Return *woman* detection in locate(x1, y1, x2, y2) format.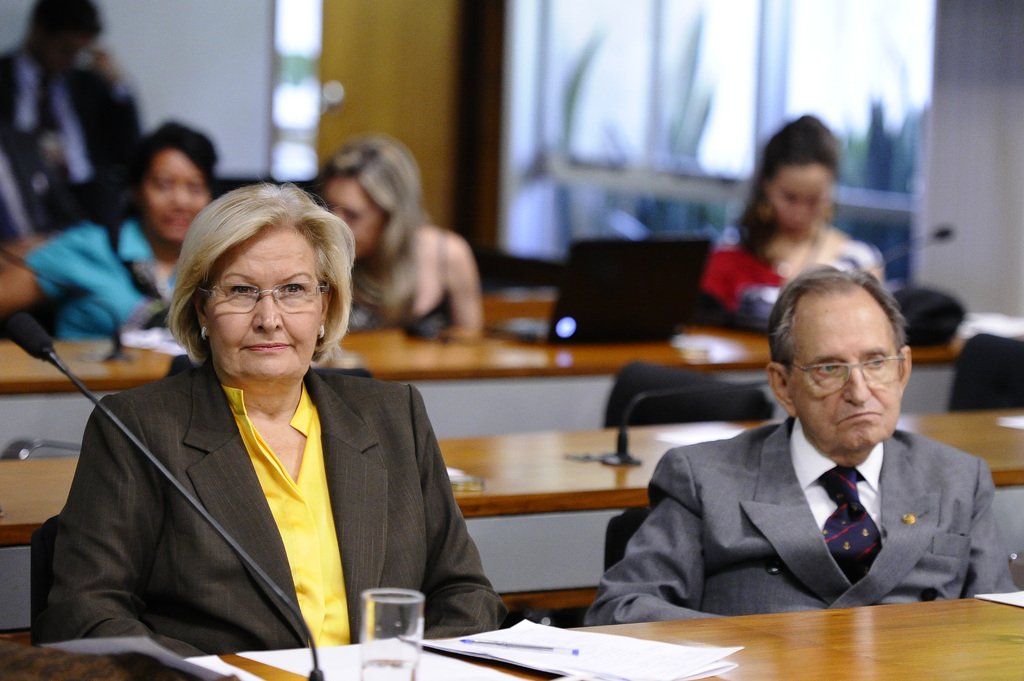
locate(0, 118, 230, 339).
